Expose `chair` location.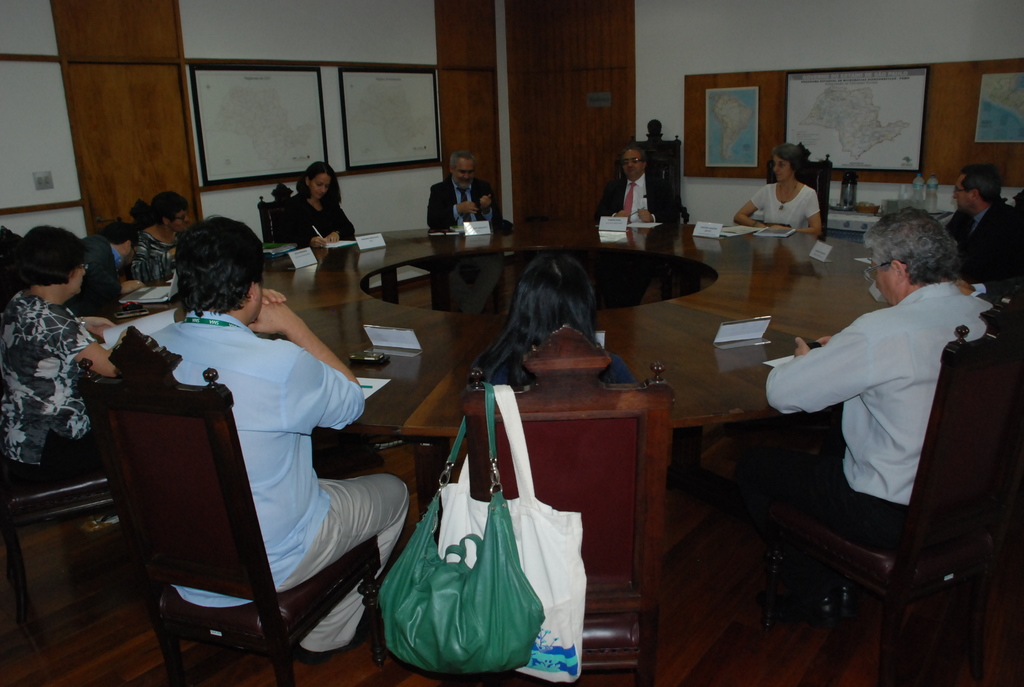
Exposed at (left=1004, top=189, right=1023, bottom=219).
